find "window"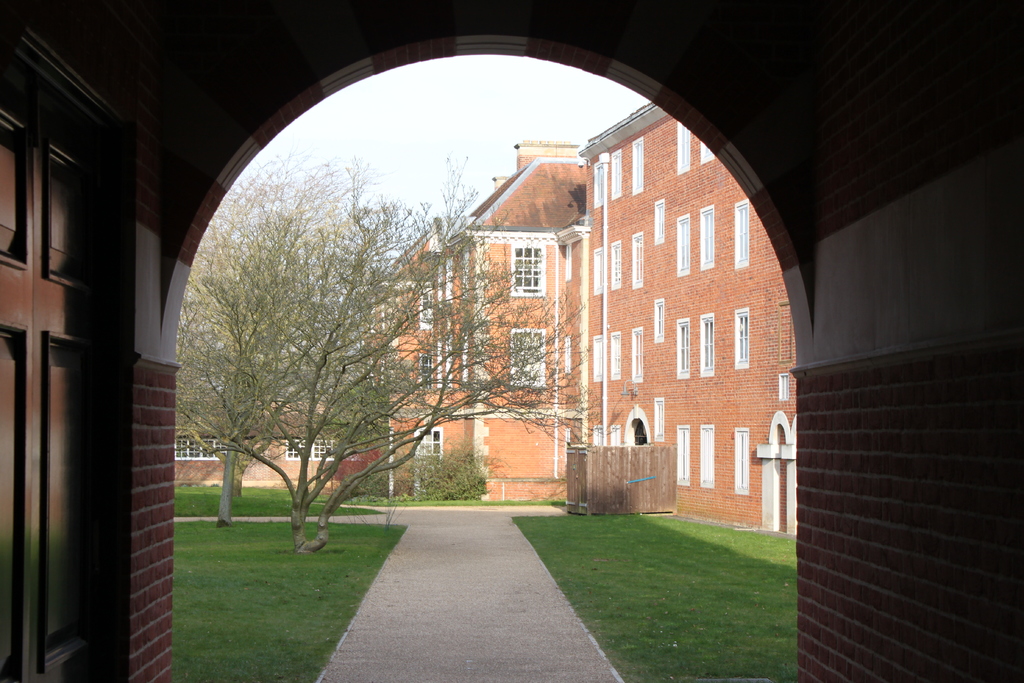
left=416, top=282, right=435, bottom=325
